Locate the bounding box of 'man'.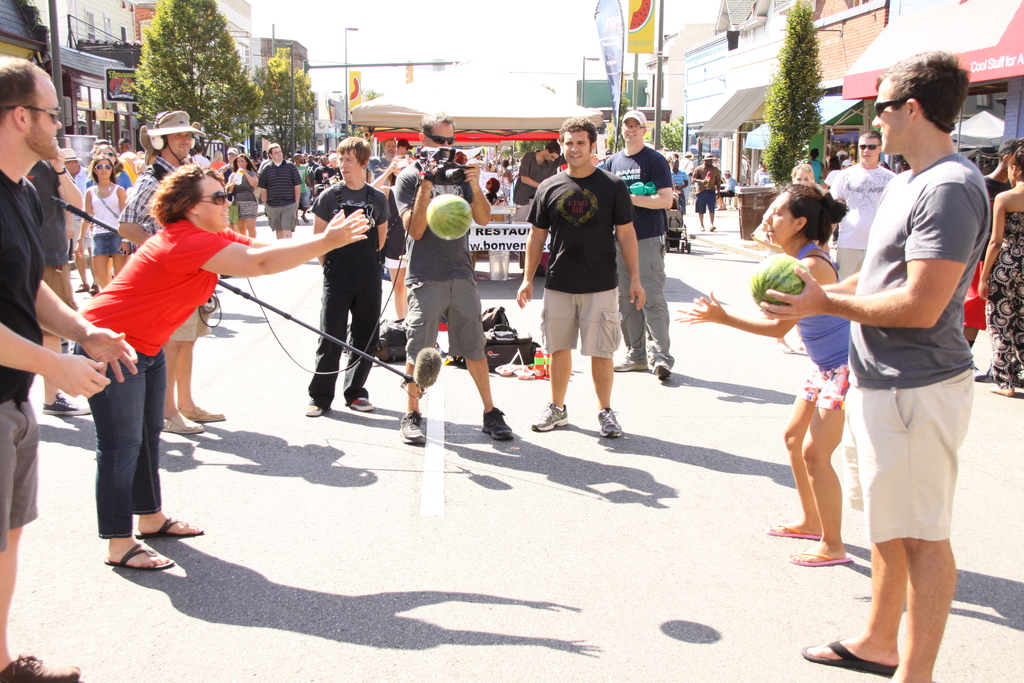
Bounding box: bbox=[116, 135, 136, 156].
